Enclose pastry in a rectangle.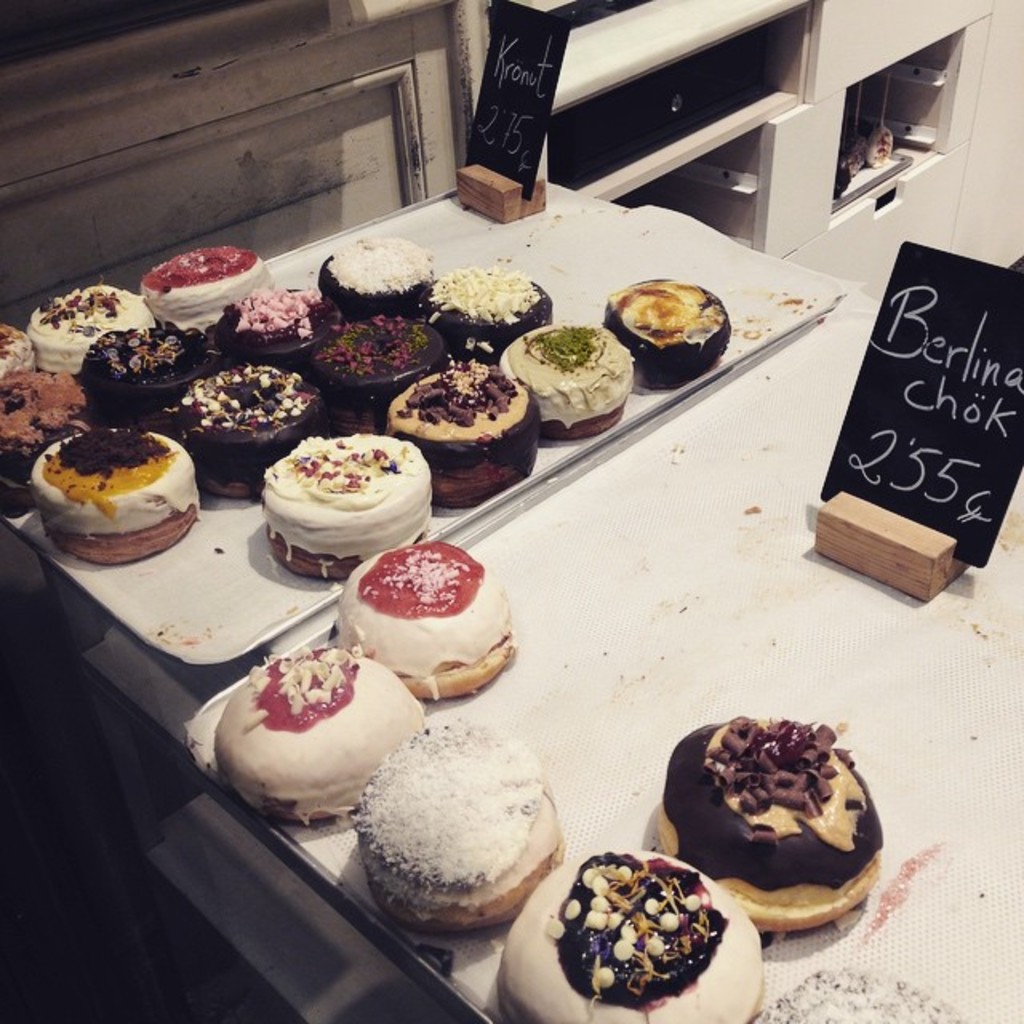
BBox(29, 286, 155, 381).
